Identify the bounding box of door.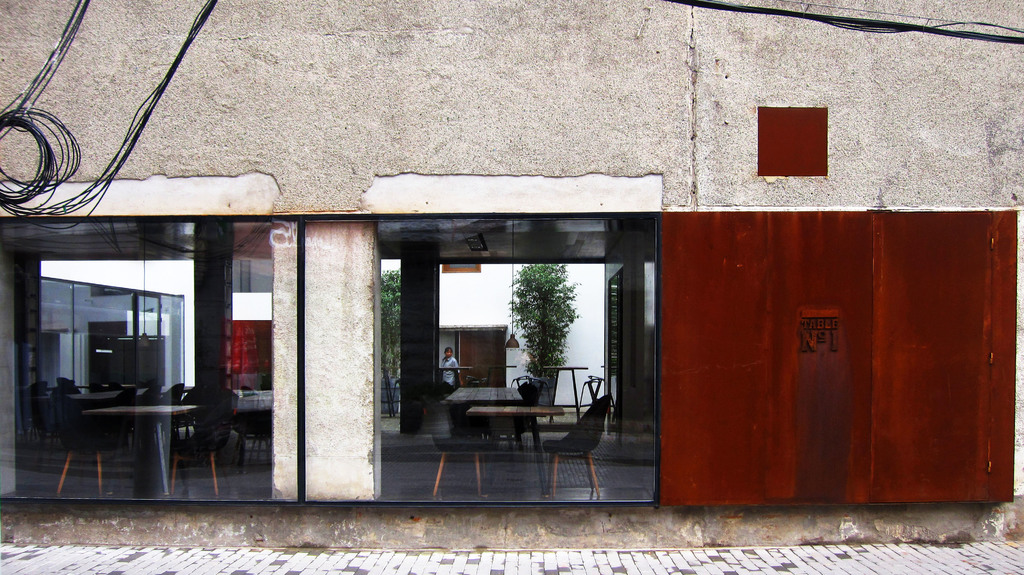
433, 321, 513, 396.
